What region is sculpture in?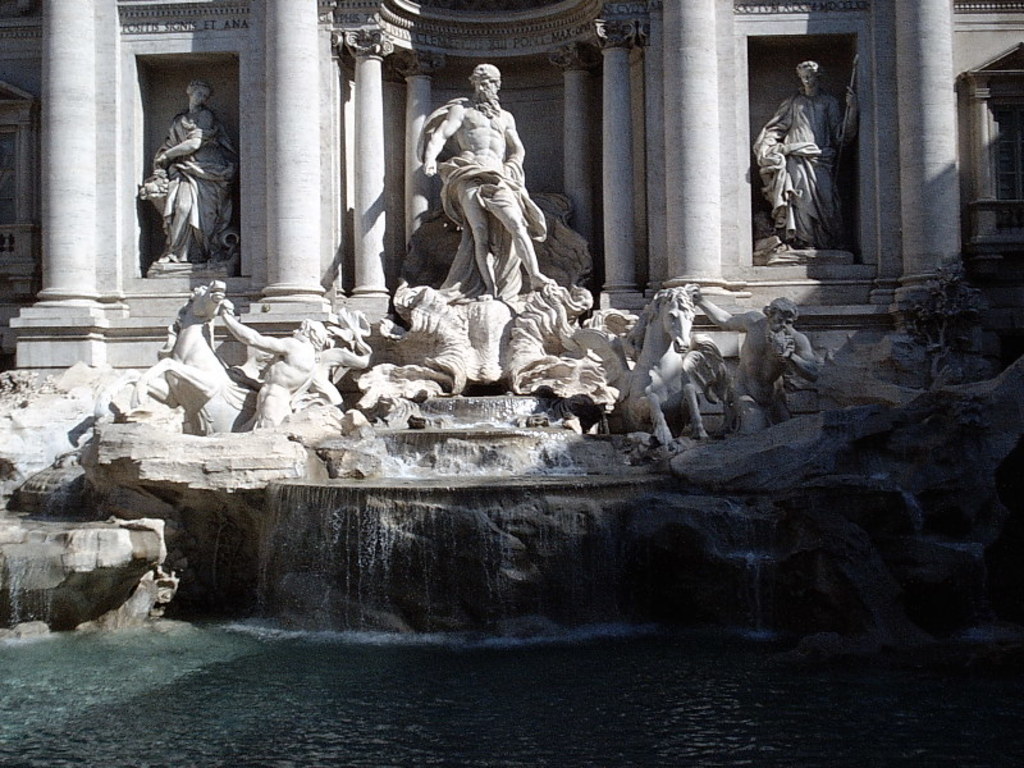
BBox(408, 64, 557, 297).
